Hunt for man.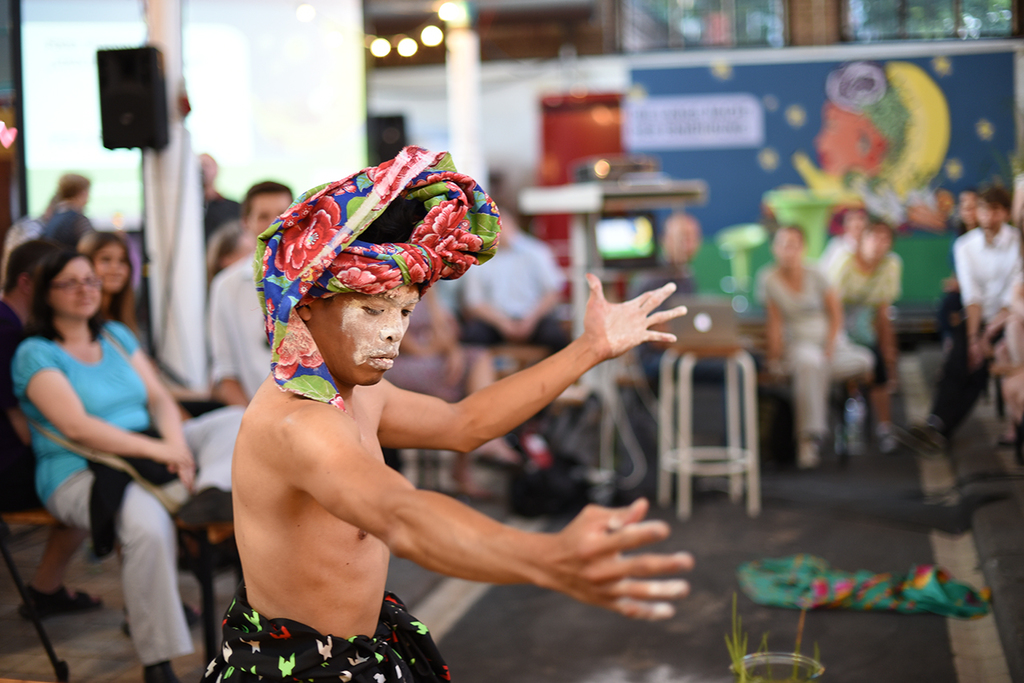
Hunted down at 214, 177, 299, 401.
